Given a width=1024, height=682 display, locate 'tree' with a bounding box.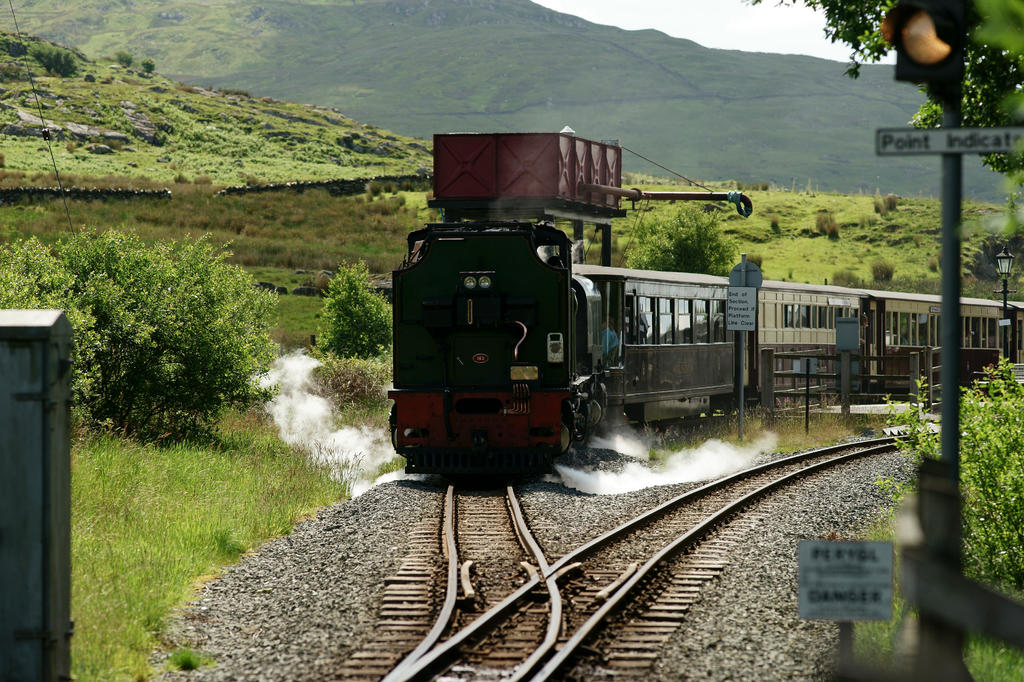
Located: (left=31, top=39, right=85, bottom=78).
